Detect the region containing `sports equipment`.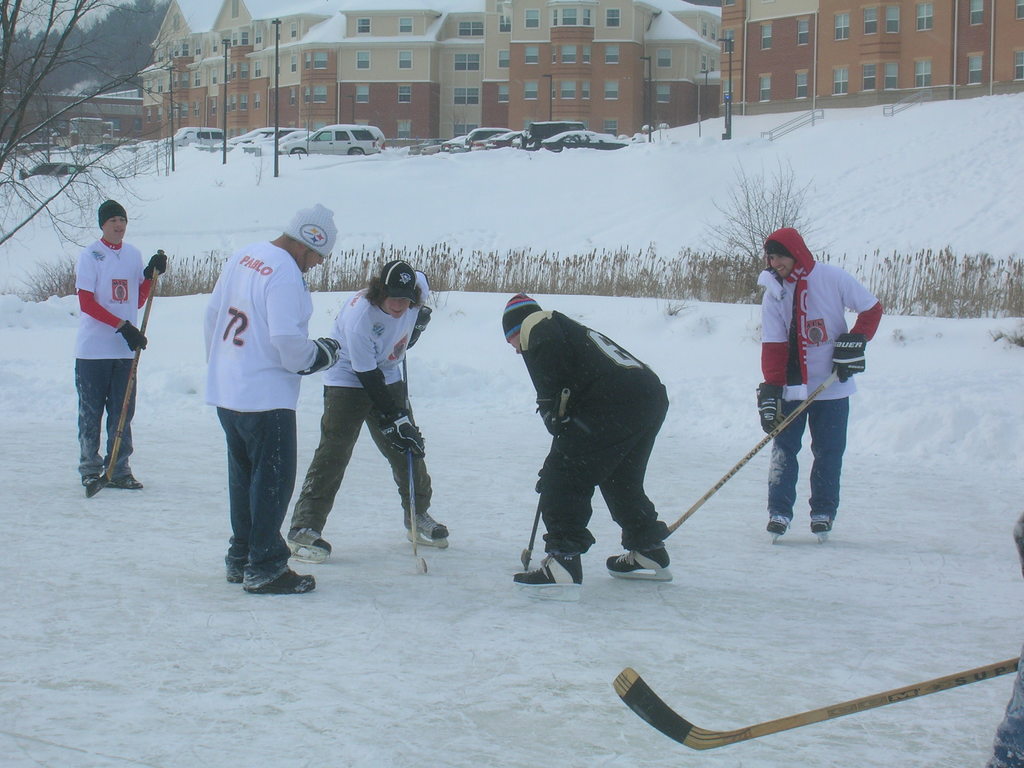
locate(380, 408, 424, 460).
